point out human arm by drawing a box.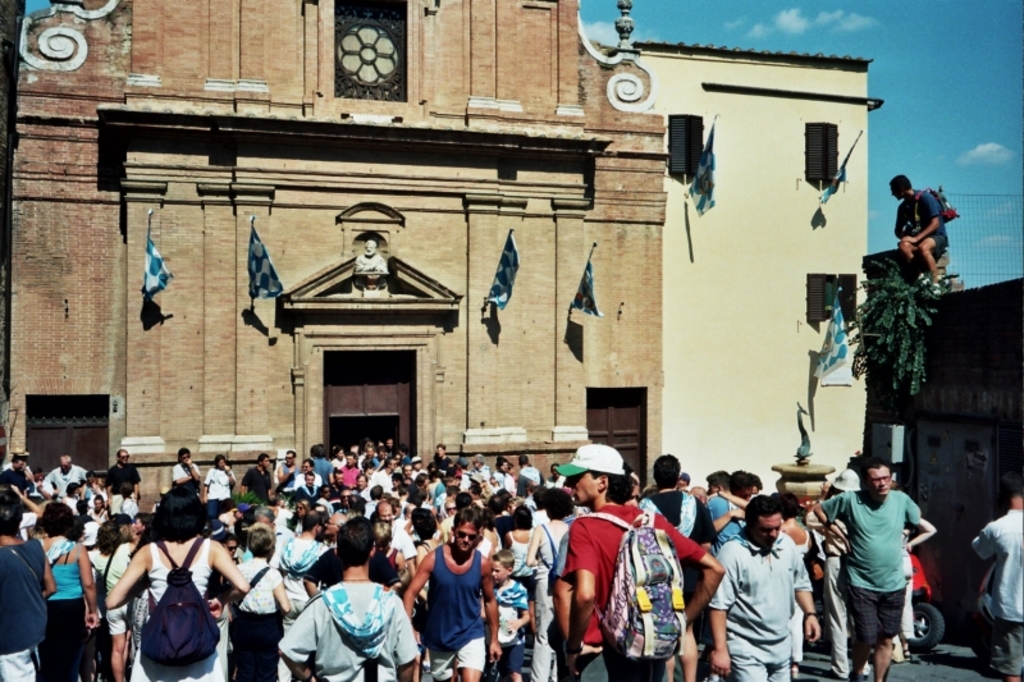
pyautogui.locateOnScreen(214, 539, 246, 592).
